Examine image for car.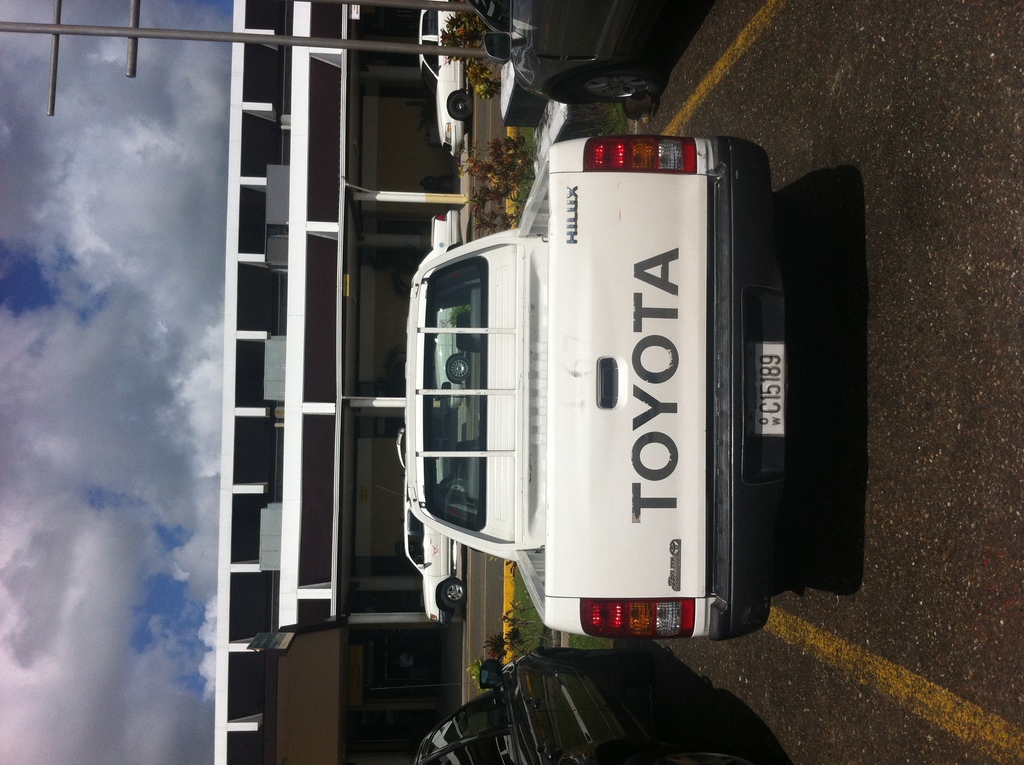
Examination result: 410 641 758 764.
